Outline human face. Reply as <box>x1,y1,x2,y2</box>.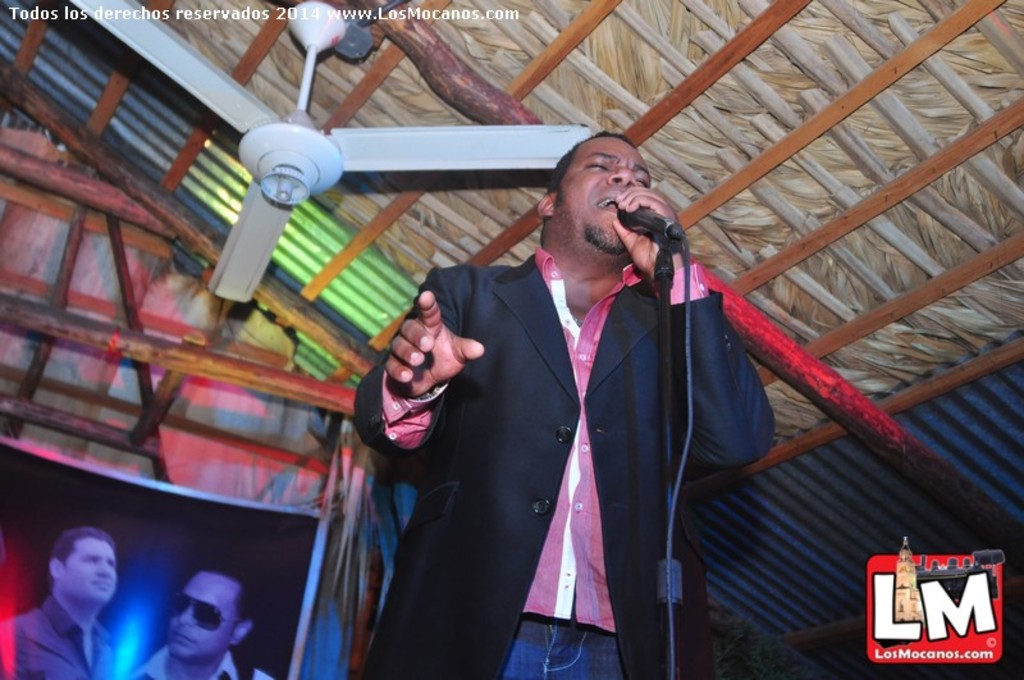
<box>170,571,239,662</box>.
